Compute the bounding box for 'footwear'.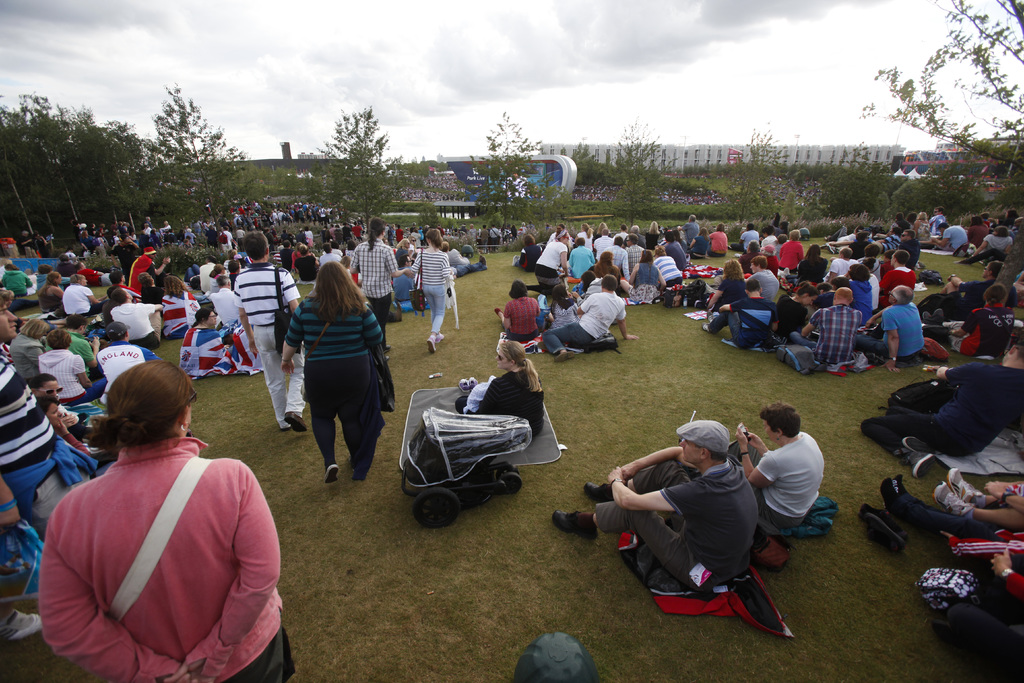
[left=384, top=342, right=391, bottom=354].
